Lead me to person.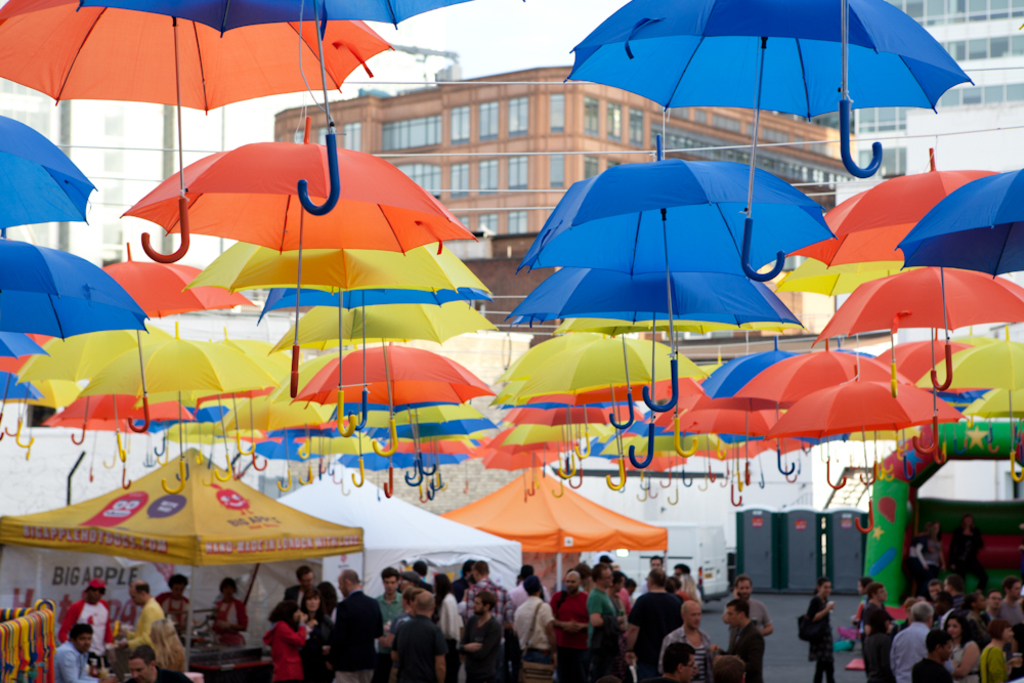
Lead to BBox(709, 603, 768, 682).
